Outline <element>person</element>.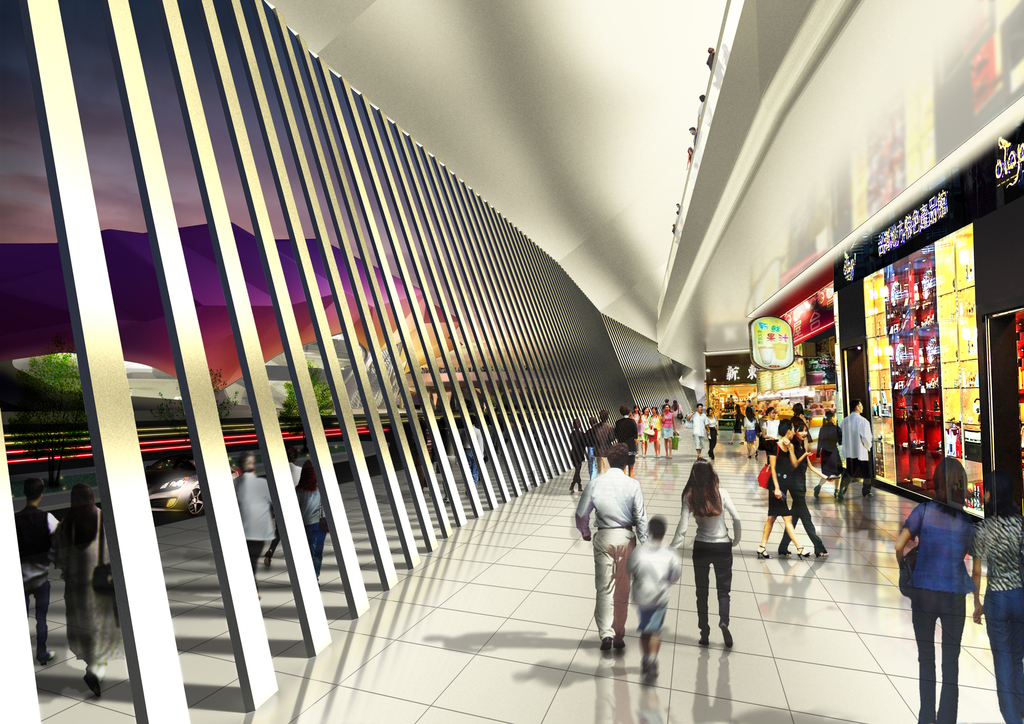
Outline: bbox(577, 437, 648, 660).
